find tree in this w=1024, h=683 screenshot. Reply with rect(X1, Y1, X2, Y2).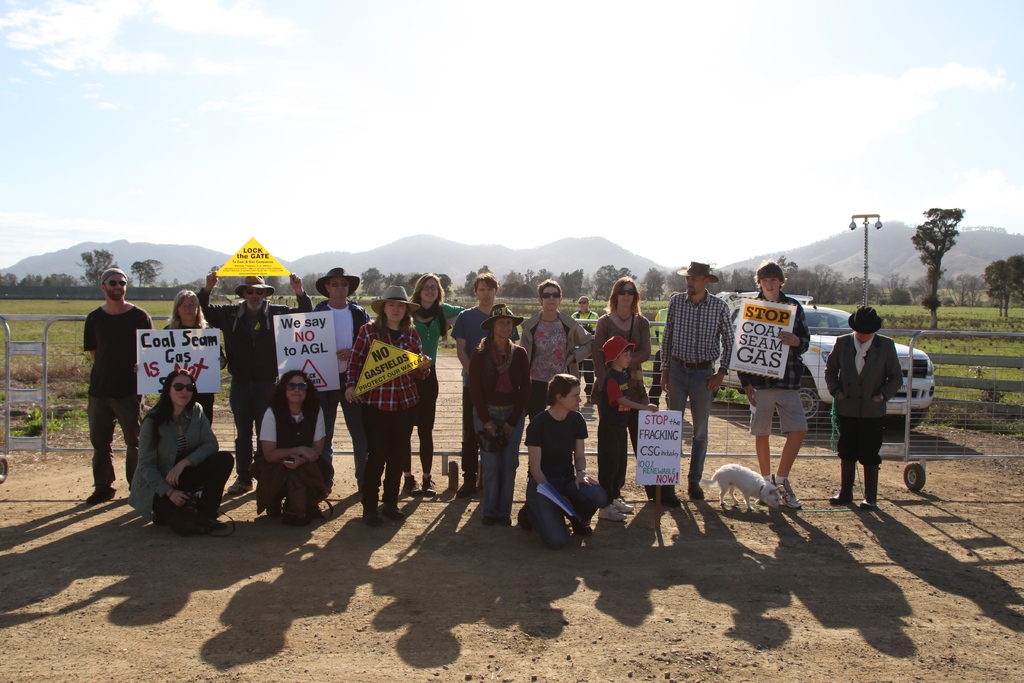
rect(131, 261, 161, 289).
